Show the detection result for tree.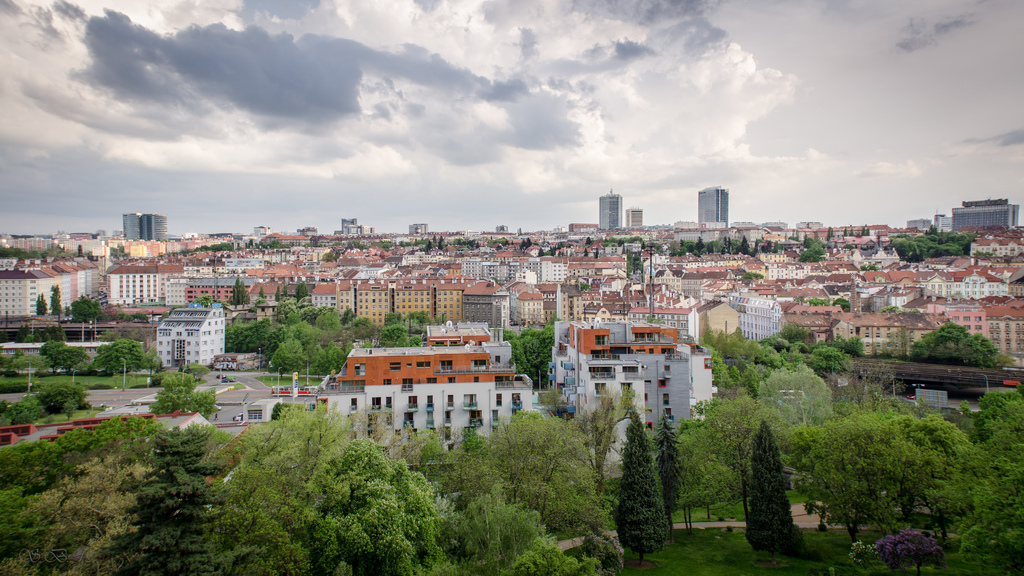
[left=155, top=366, right=216, bottom=419].
